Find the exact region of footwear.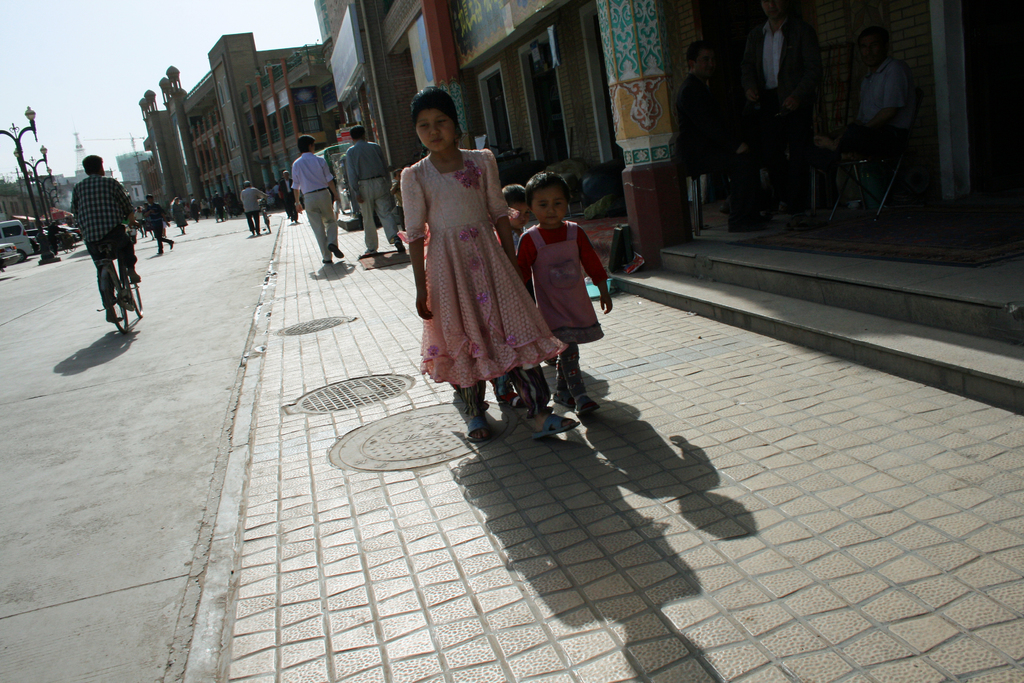
Exact region: box(460, 394, 496, 441).
